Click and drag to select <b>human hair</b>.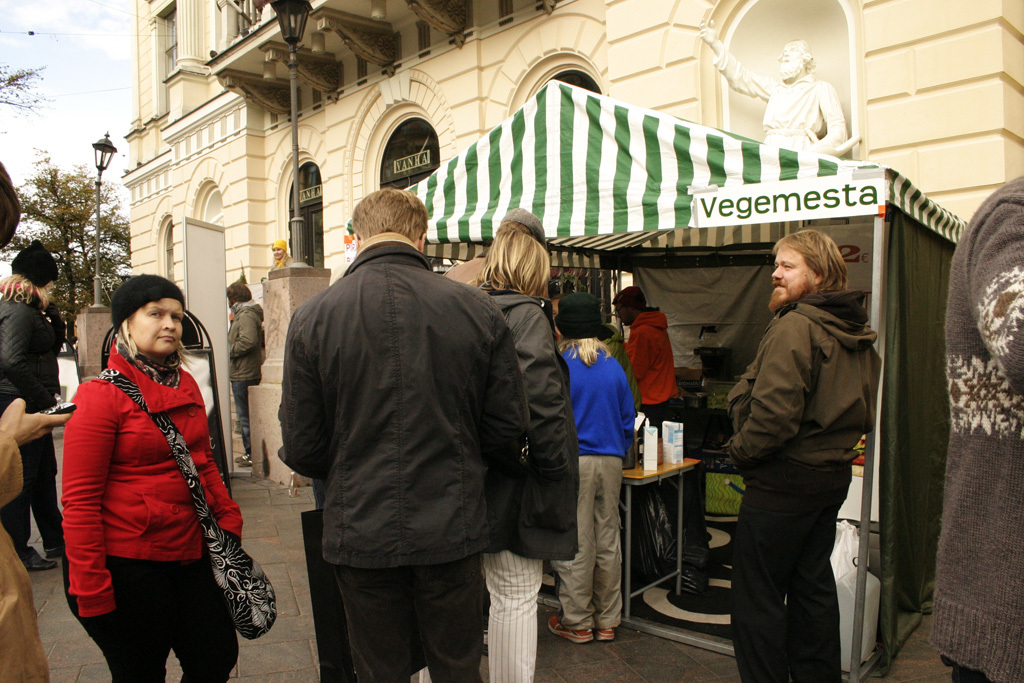
Selection: 614, 284, 648, 316.
